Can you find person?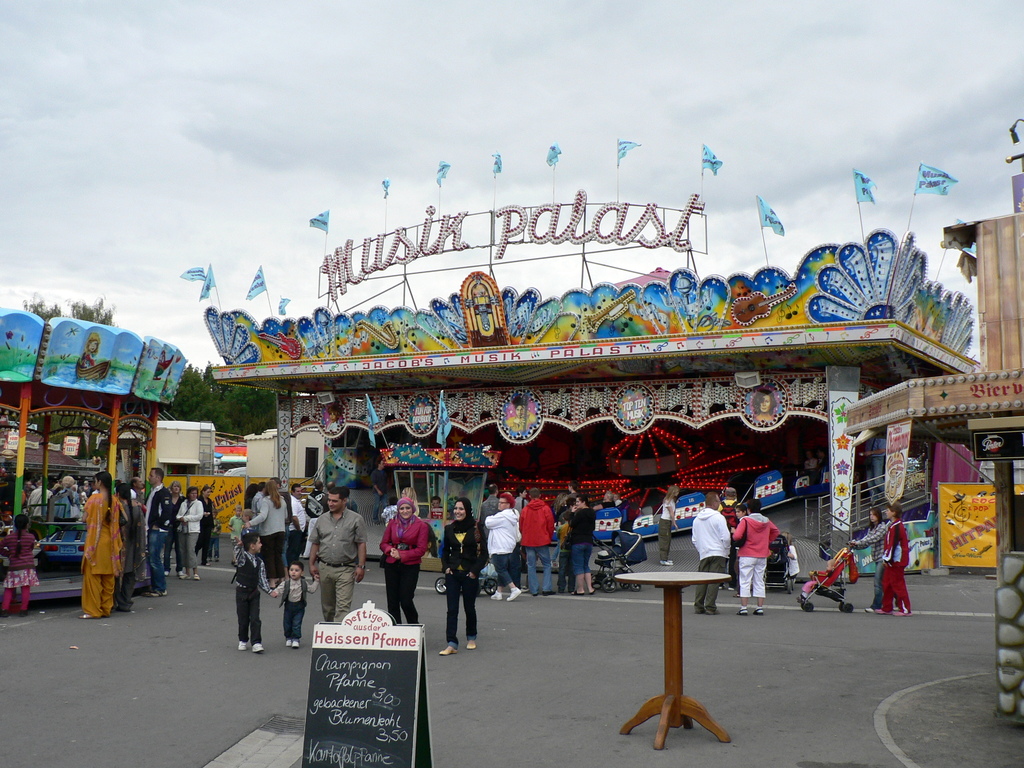
Yes, bounding box: {"x1": 285, "y1": 487, "x2": 308, "y2": 568}.
